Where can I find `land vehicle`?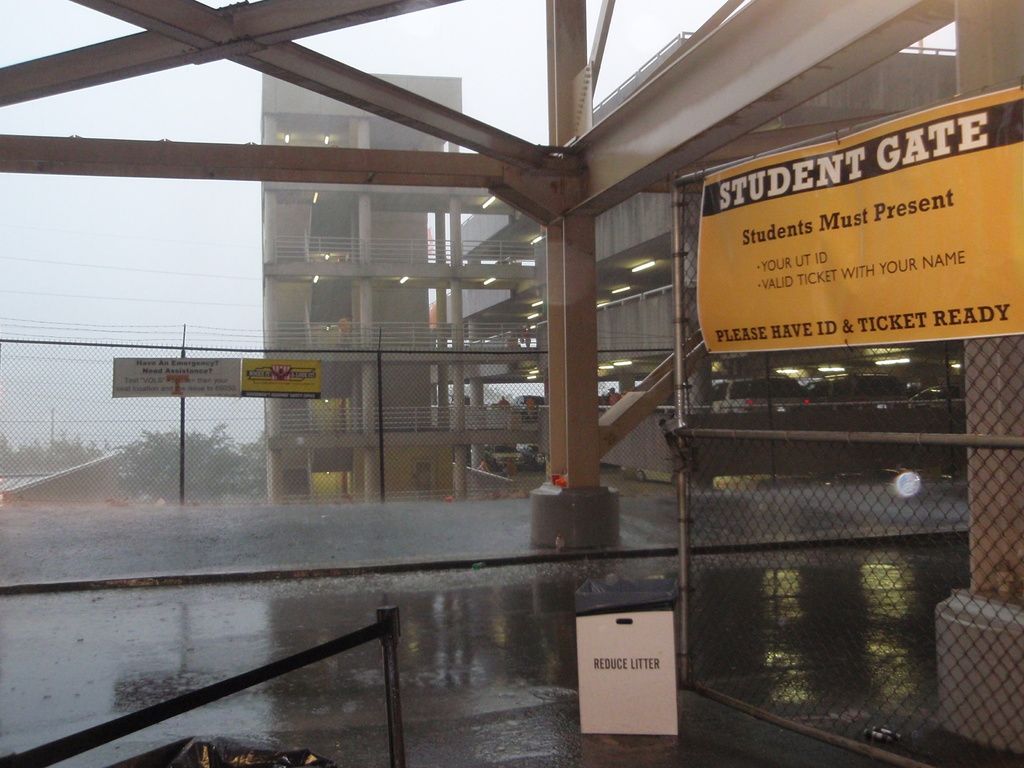
You can find it at (636,467,677,490).
